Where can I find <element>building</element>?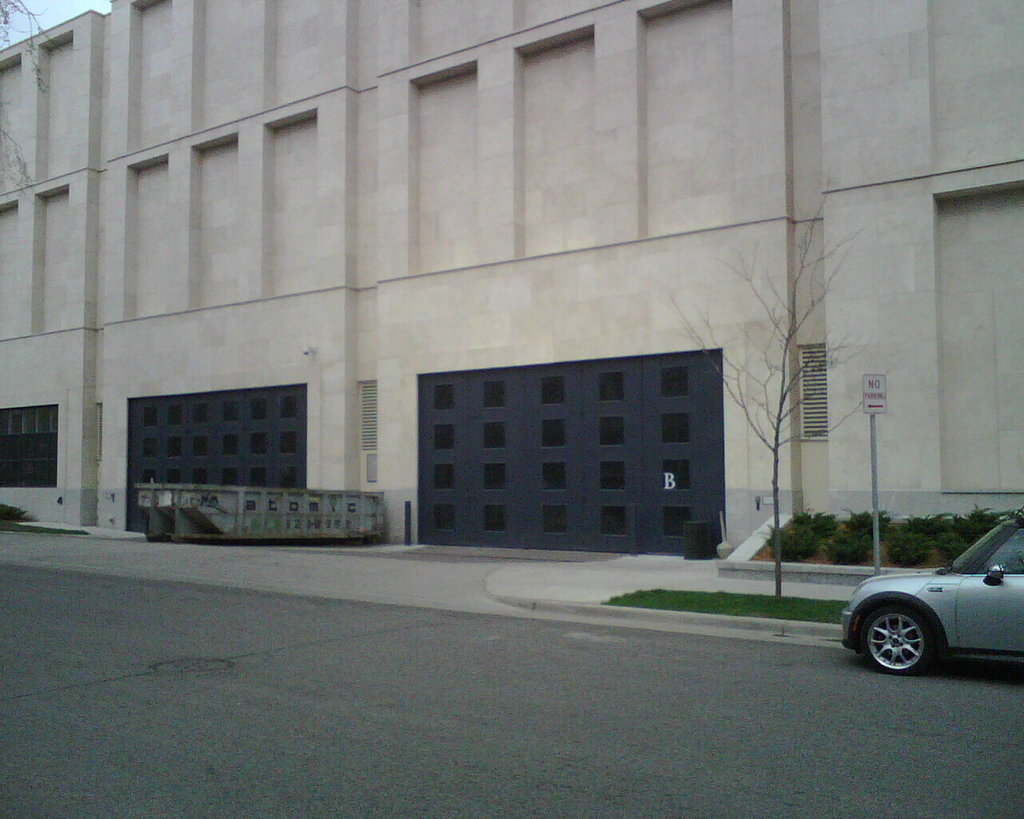
You can find it at 0, 0, 1022, 590.
